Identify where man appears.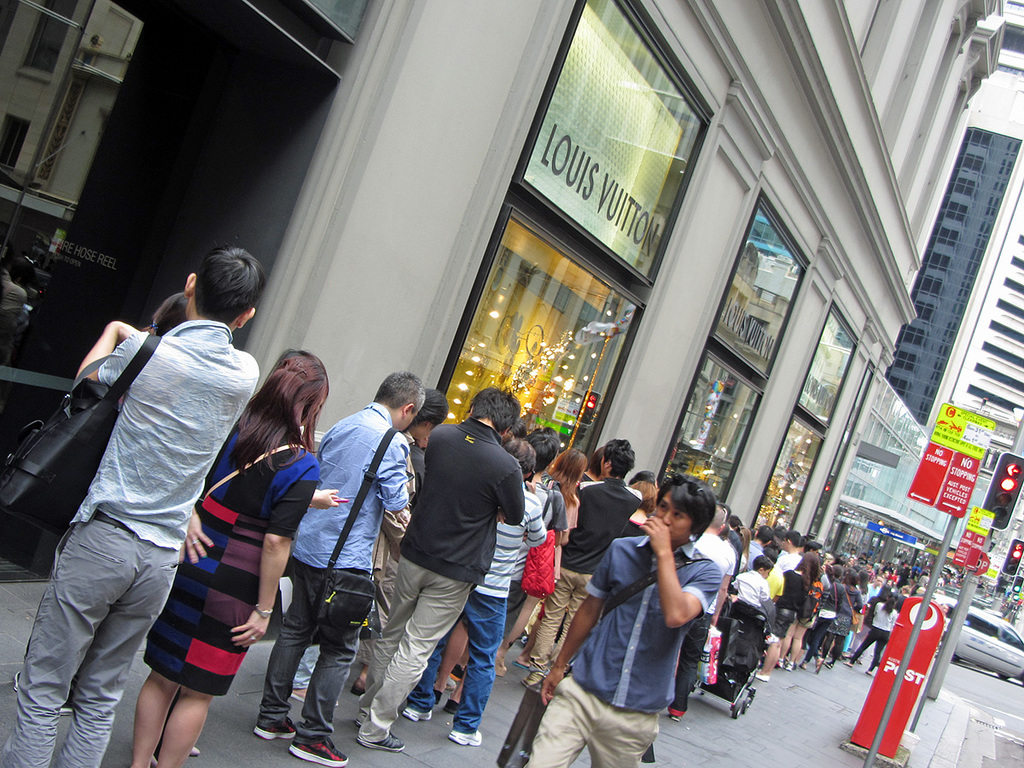
Appears at (254,369,414,762).
